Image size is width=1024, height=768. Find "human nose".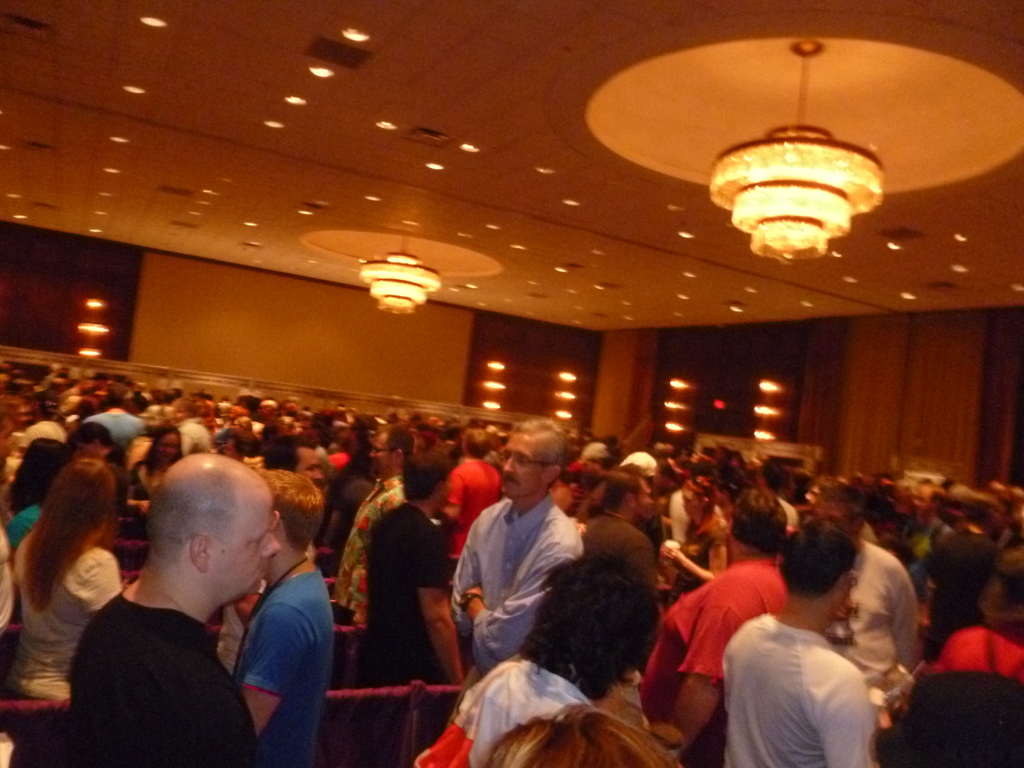
<box>504,458,516,477</box>.
